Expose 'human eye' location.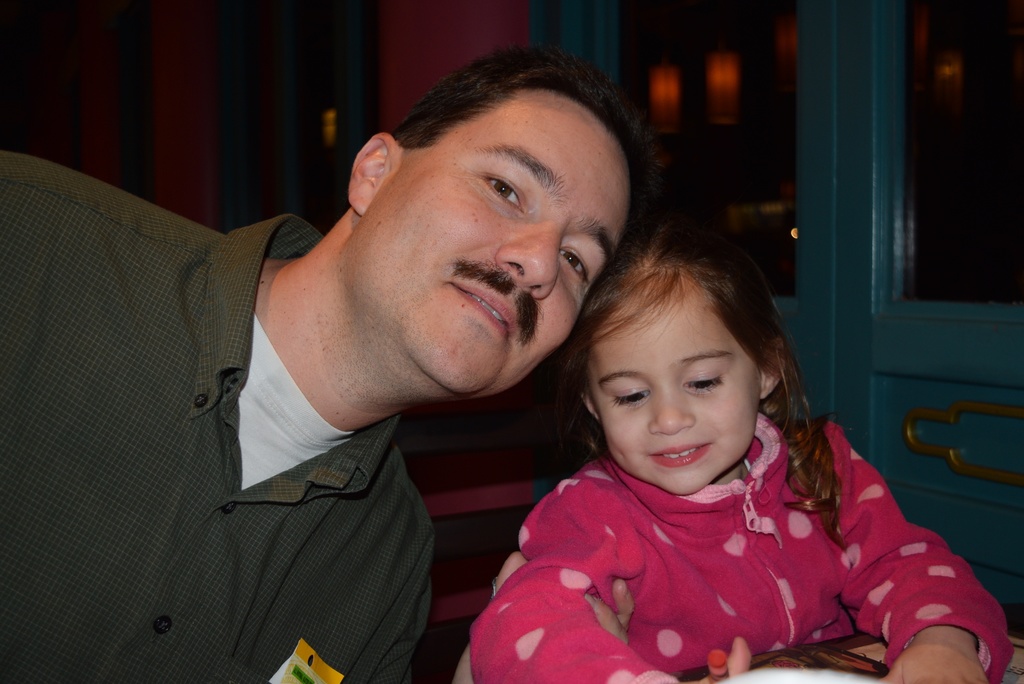
Exposed at (680,362,729,394).
